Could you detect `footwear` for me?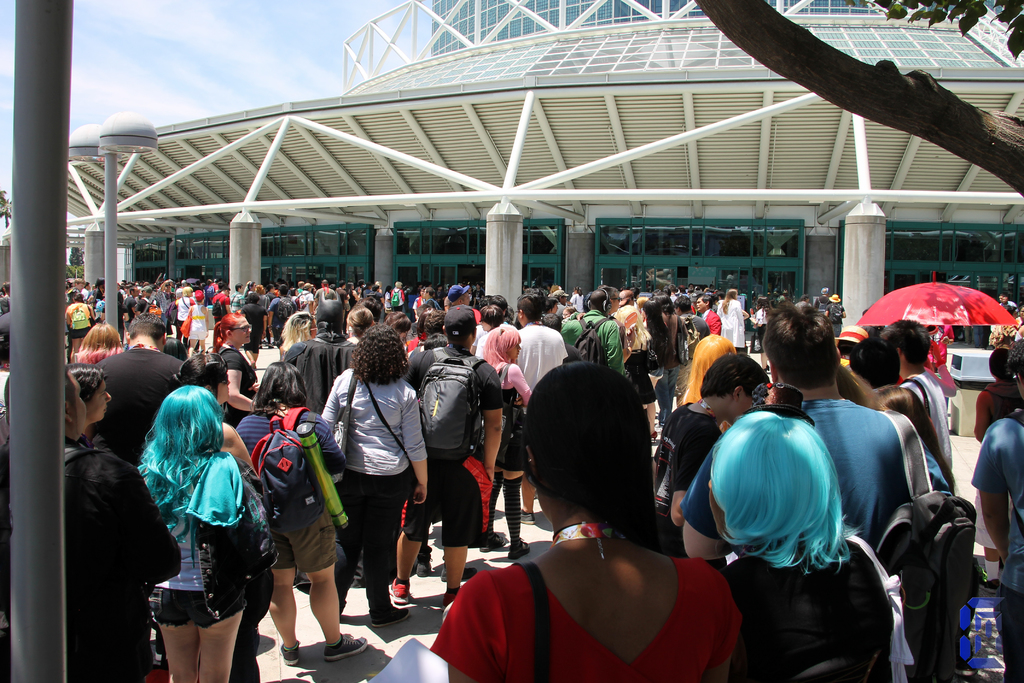
Detection result: 506/532/532/554.
